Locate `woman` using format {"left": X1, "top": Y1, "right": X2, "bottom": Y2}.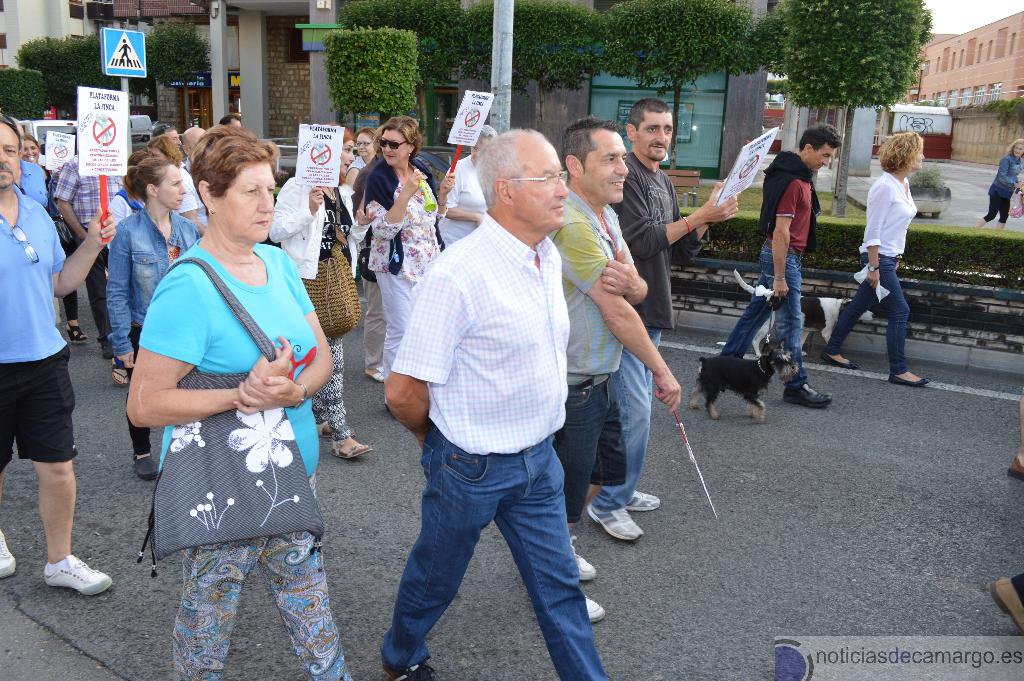
{"left": 260, "top": 129, "right": 363, "bottom": 460}.
